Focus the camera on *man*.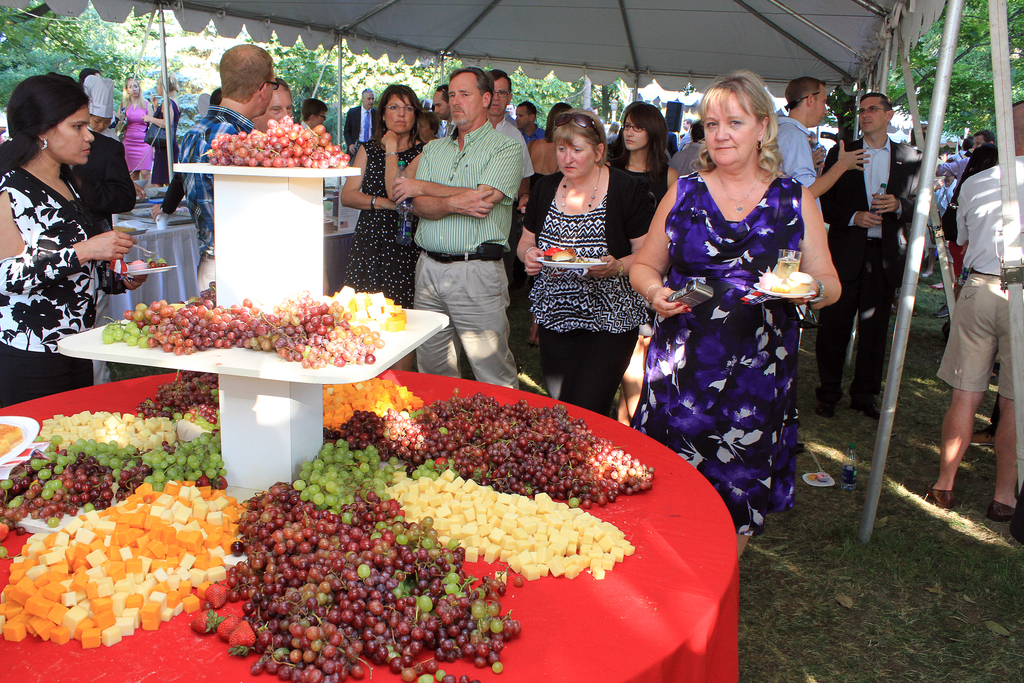
Focus region: bbox(246, 77, 299, 131).
